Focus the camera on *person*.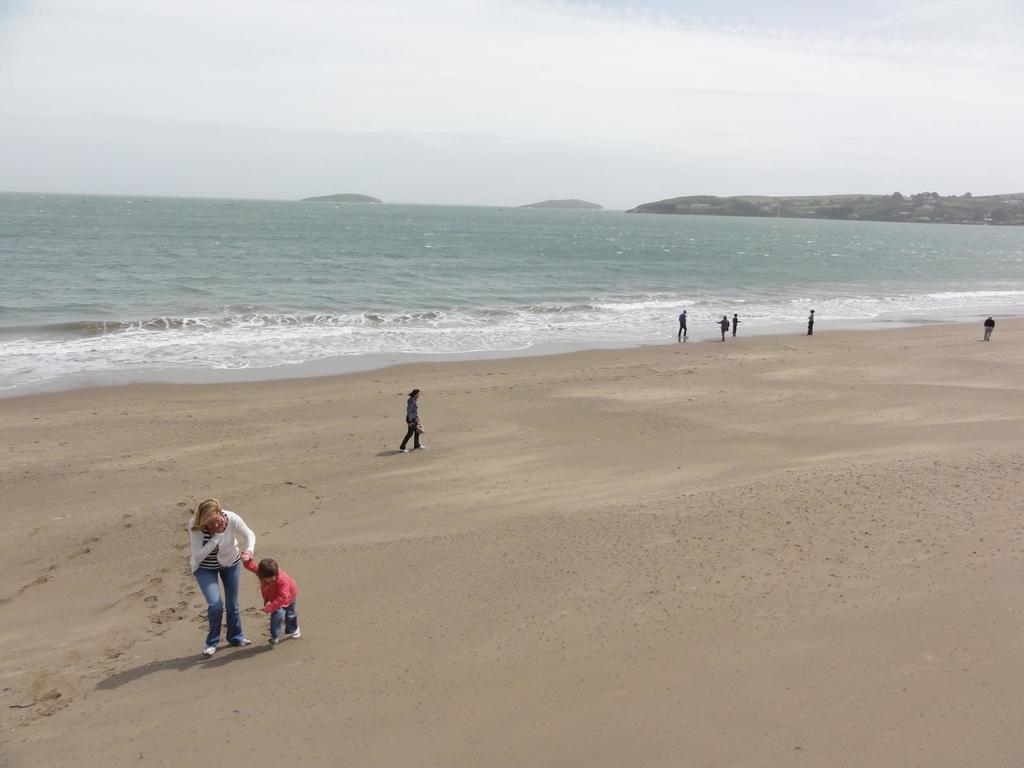
Focus region: detection(716, 317, 733, 342).
